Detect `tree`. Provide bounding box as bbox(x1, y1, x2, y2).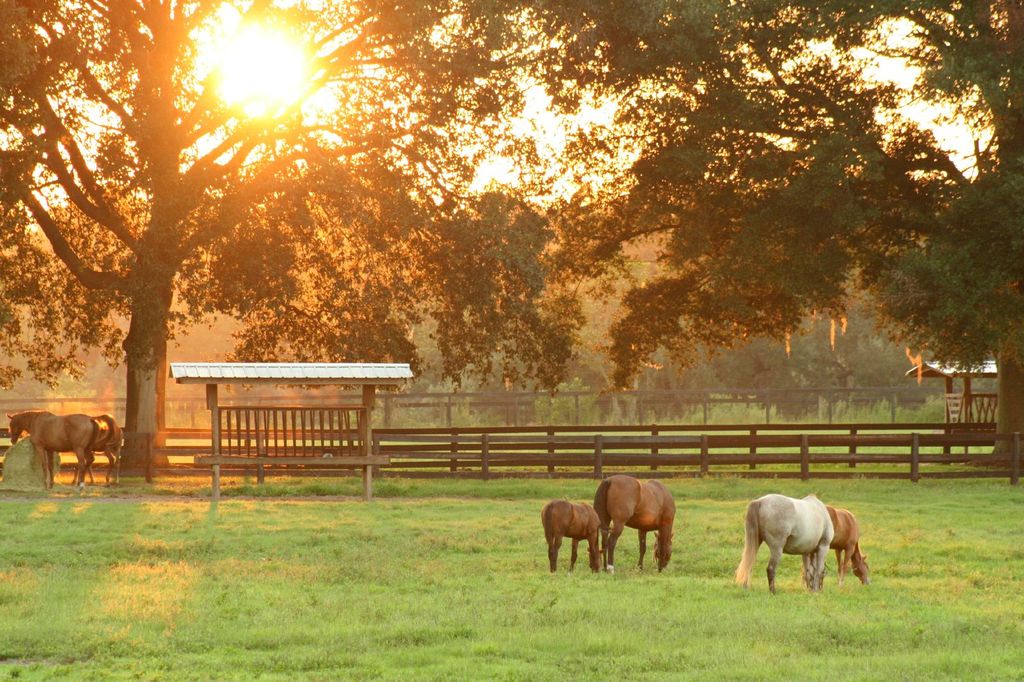
bbox(0, 0, 689, 473).
